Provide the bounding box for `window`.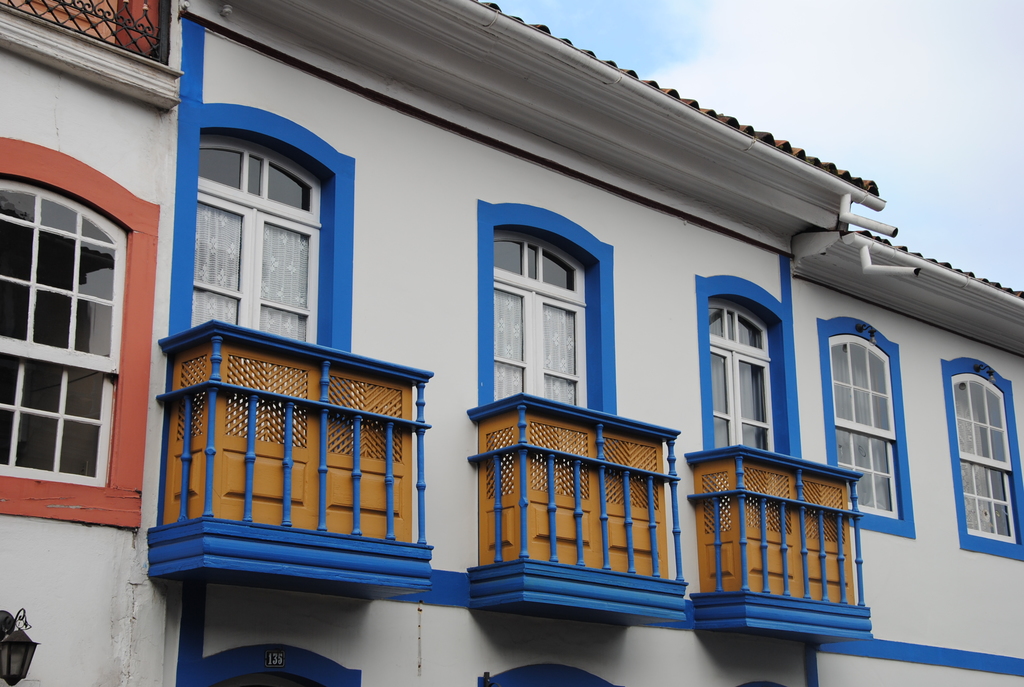
0/138/161/529.
